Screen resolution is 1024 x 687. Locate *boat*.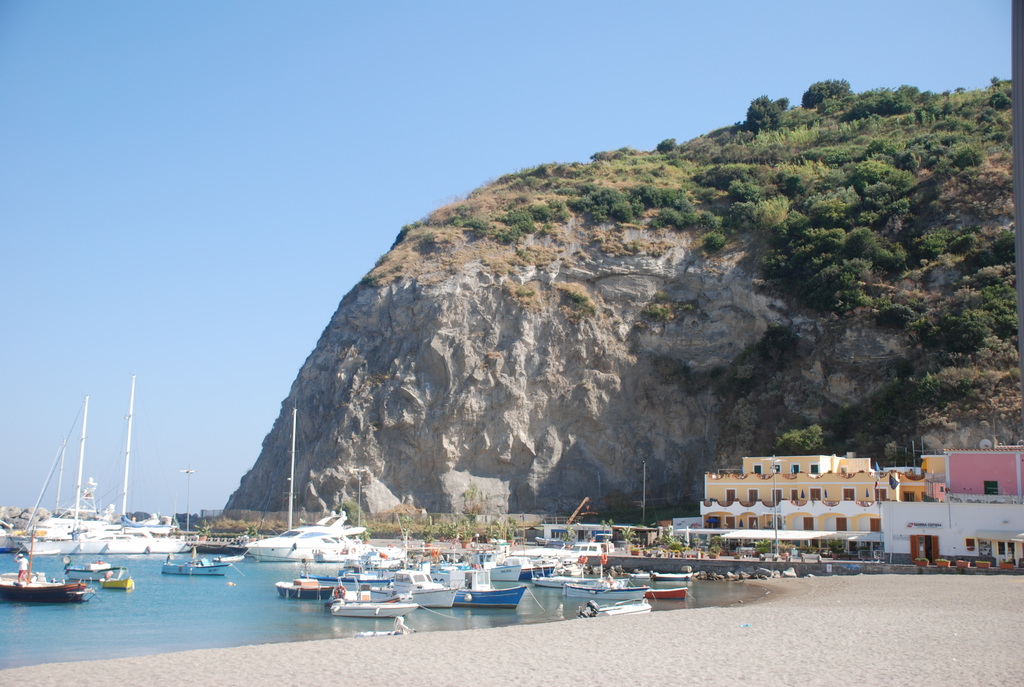
l=652, t=565, r=709, b=585.
